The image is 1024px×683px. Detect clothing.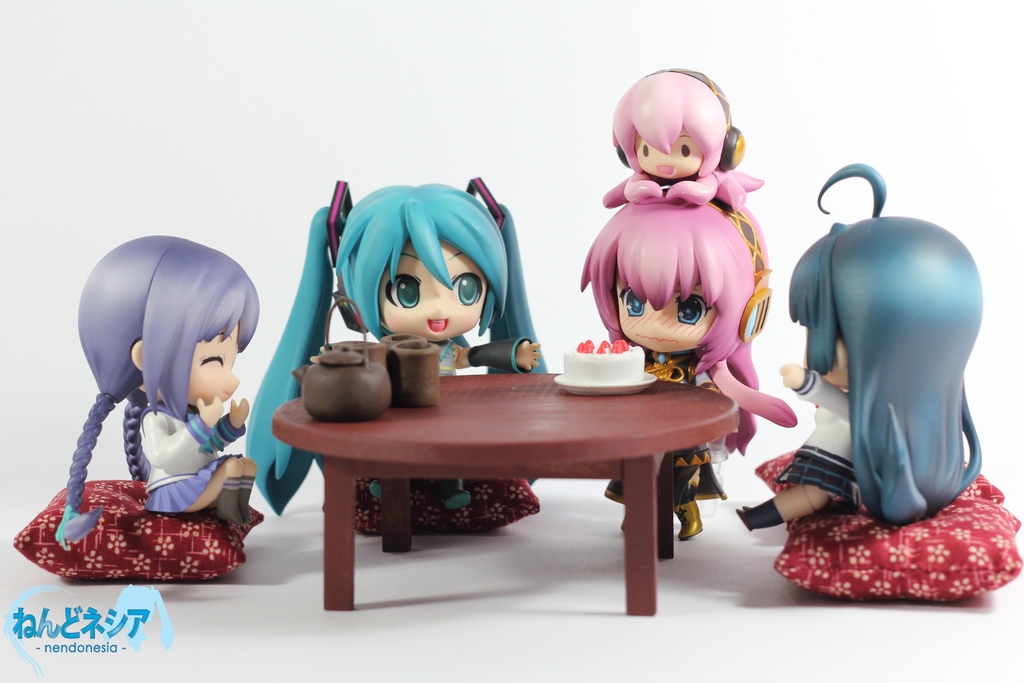
Detection: {"x1": 774, "y1": 363, "x2": 861, "y2": 498}.
